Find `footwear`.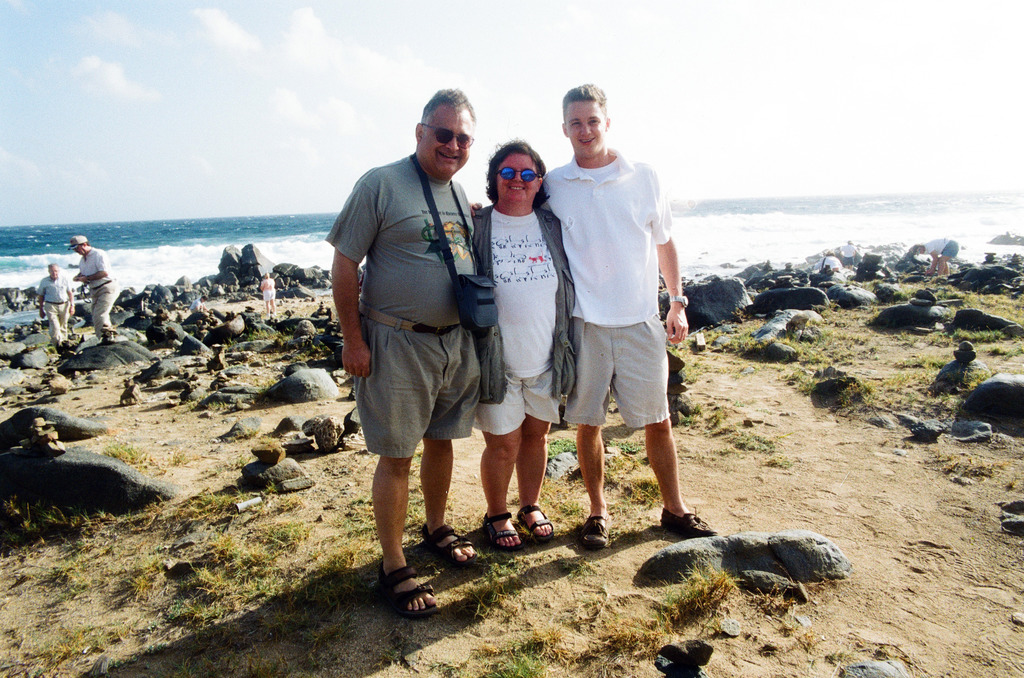
region(415, 521, 485, 565).
